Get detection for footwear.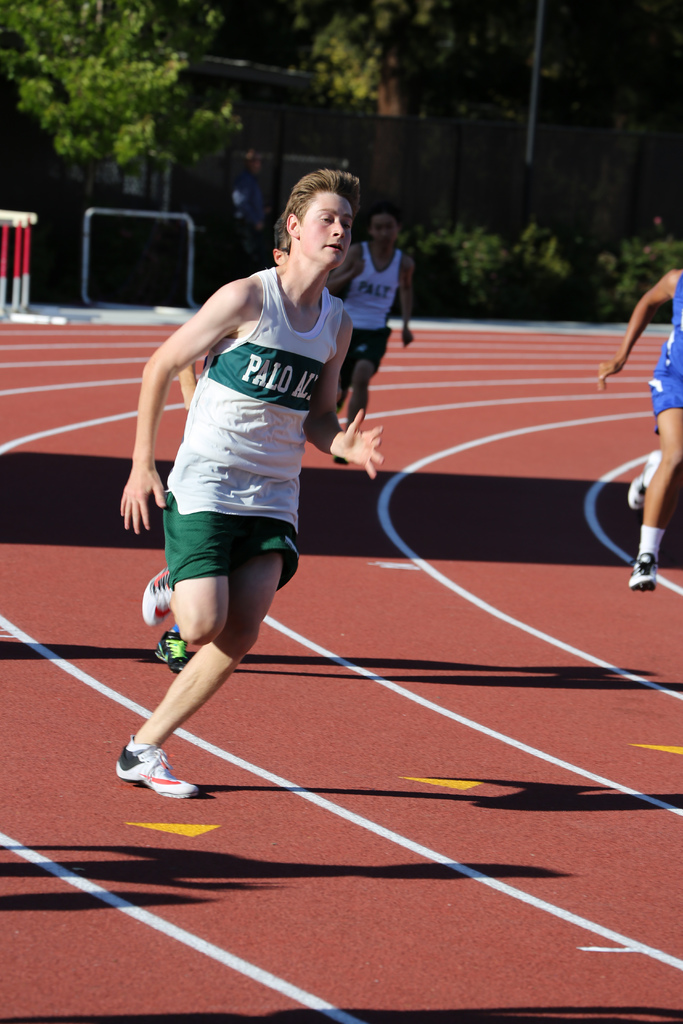
Detection: BBox(629, 550, 657, 593).
